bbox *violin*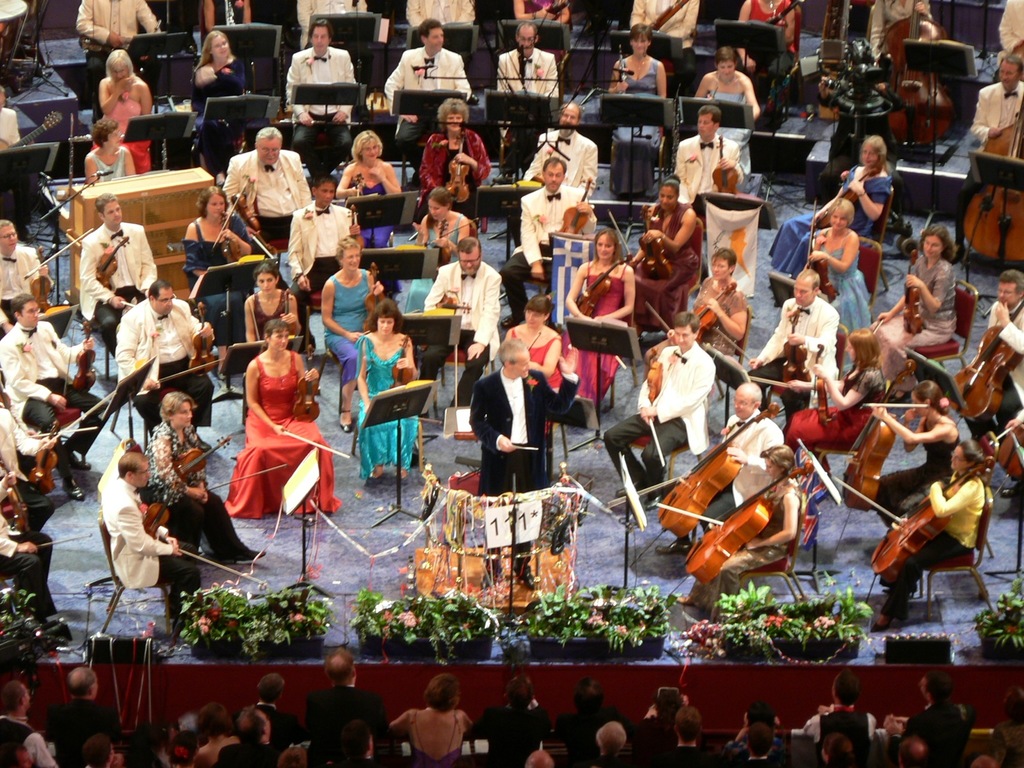
box(808, 167, 877, 229)
